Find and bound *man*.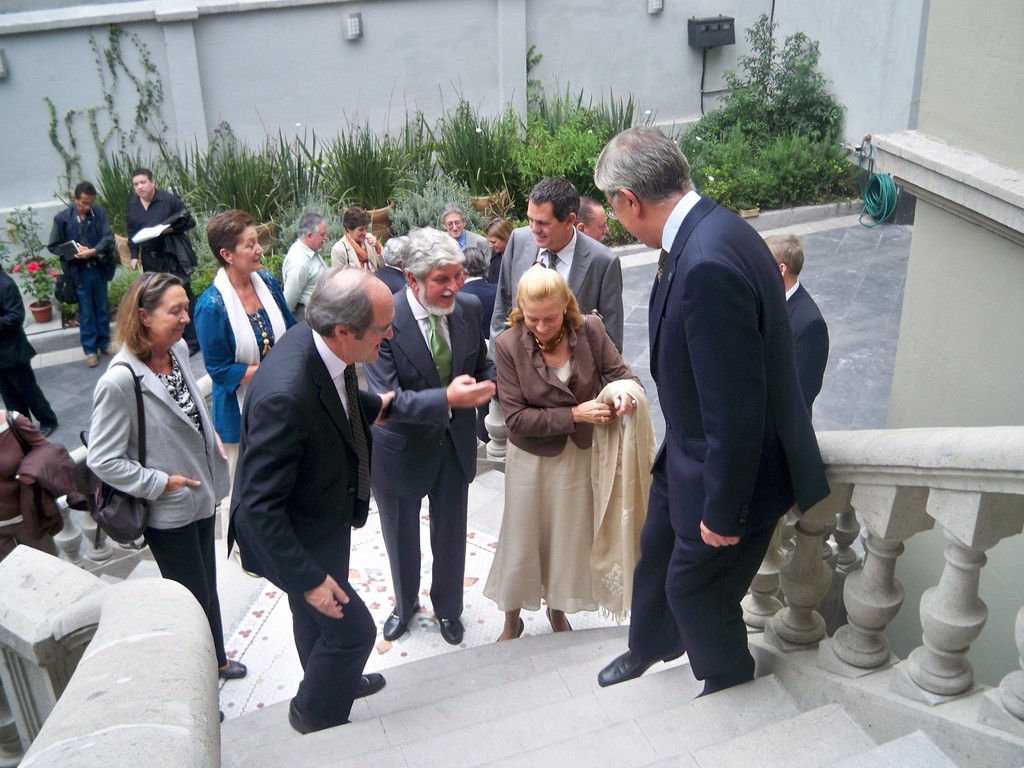
Bound: crop(596, 119, 829, 701).
